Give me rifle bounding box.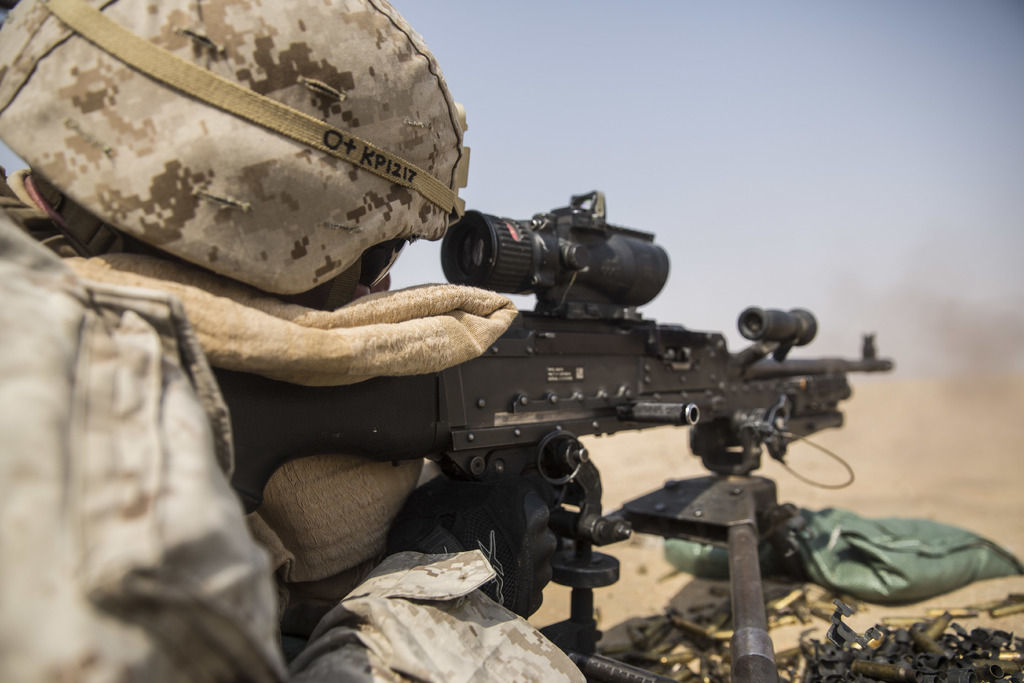
left=185, top=194, right=892, bottom=682.
